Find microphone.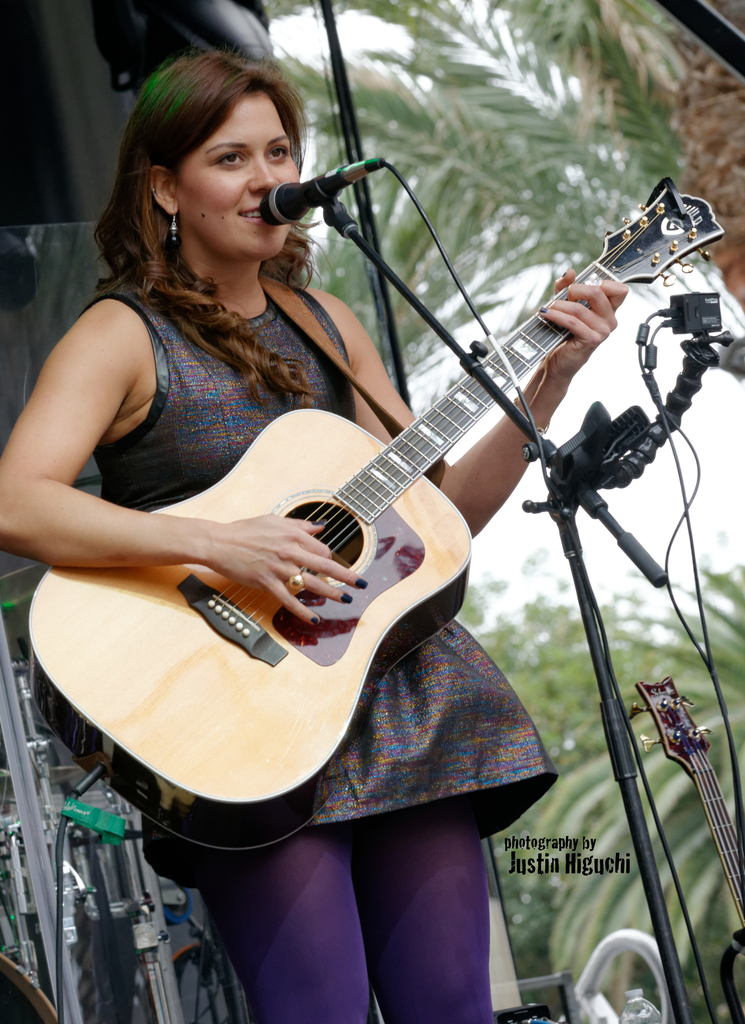
[left=256, top=161, right=384, bottom=219].
